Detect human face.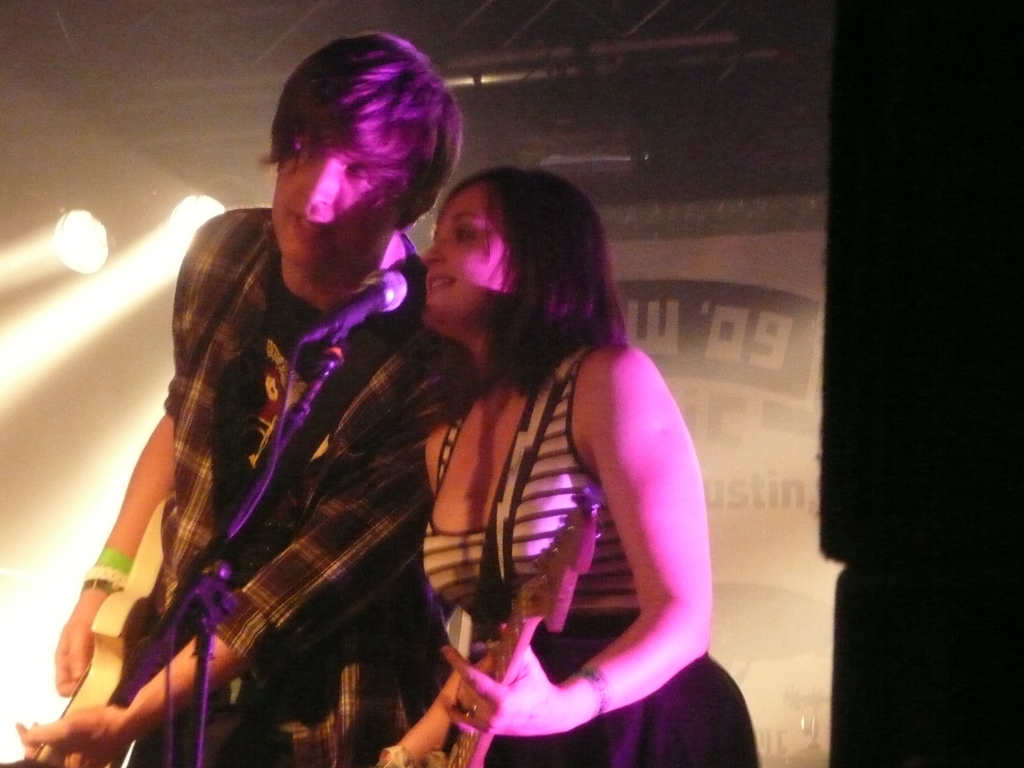
Detected at l=422, t=181, r=511, b=331.
